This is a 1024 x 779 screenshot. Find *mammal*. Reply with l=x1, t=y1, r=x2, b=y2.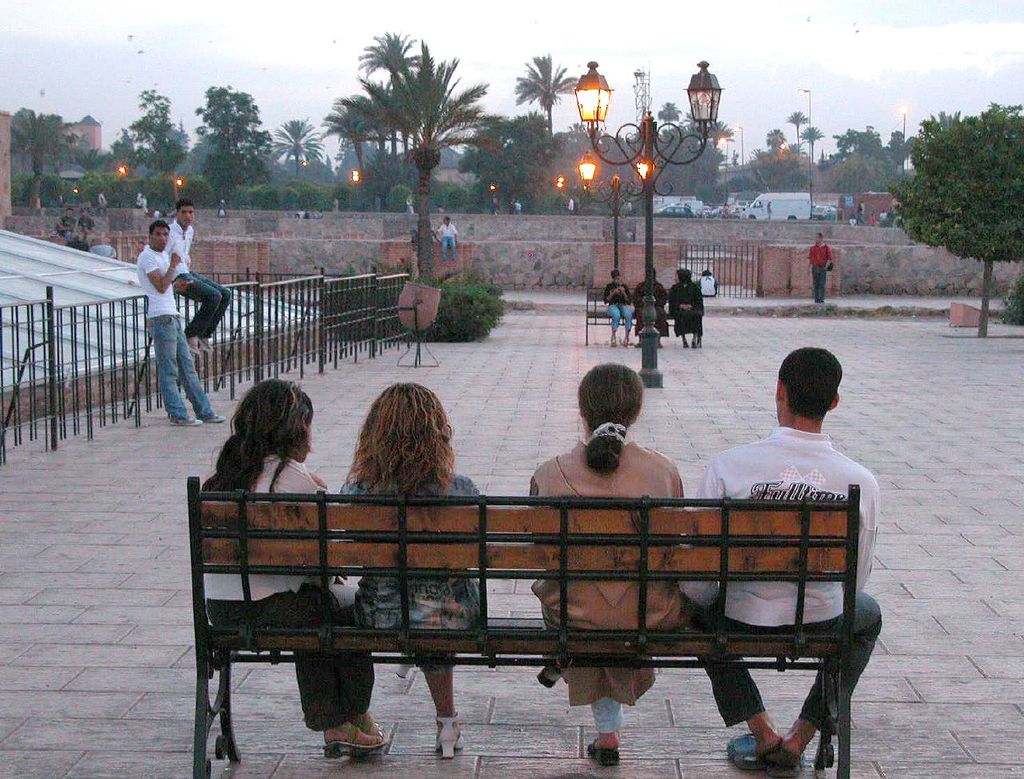
l=669, t=269, r=704, b=346.
